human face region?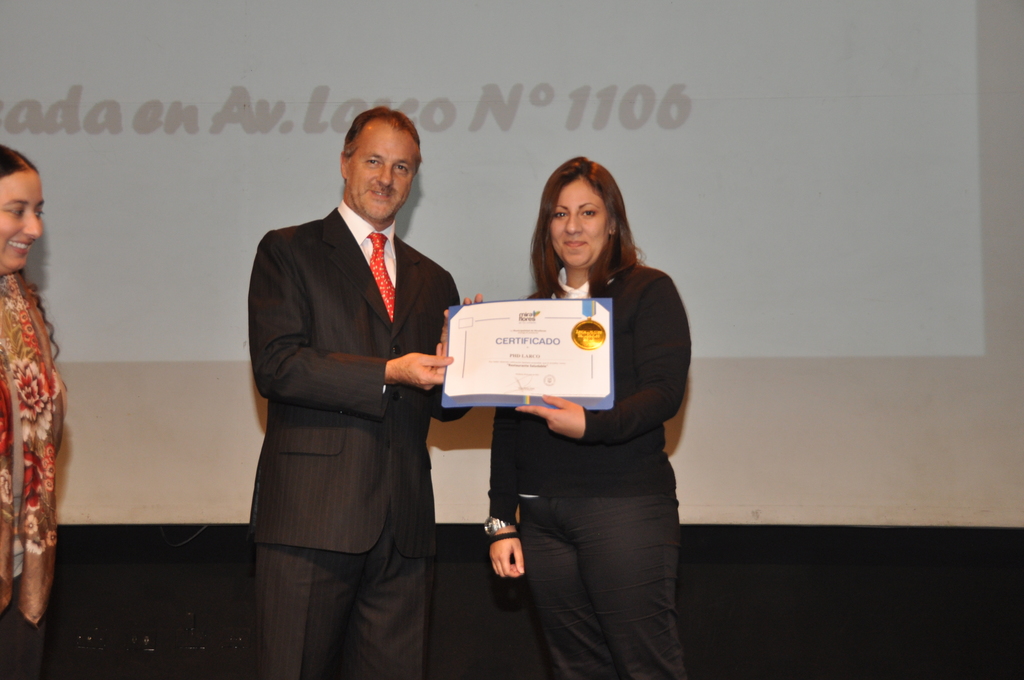
pyautogui.locateOnScreen(0, 166, 45, 271)
